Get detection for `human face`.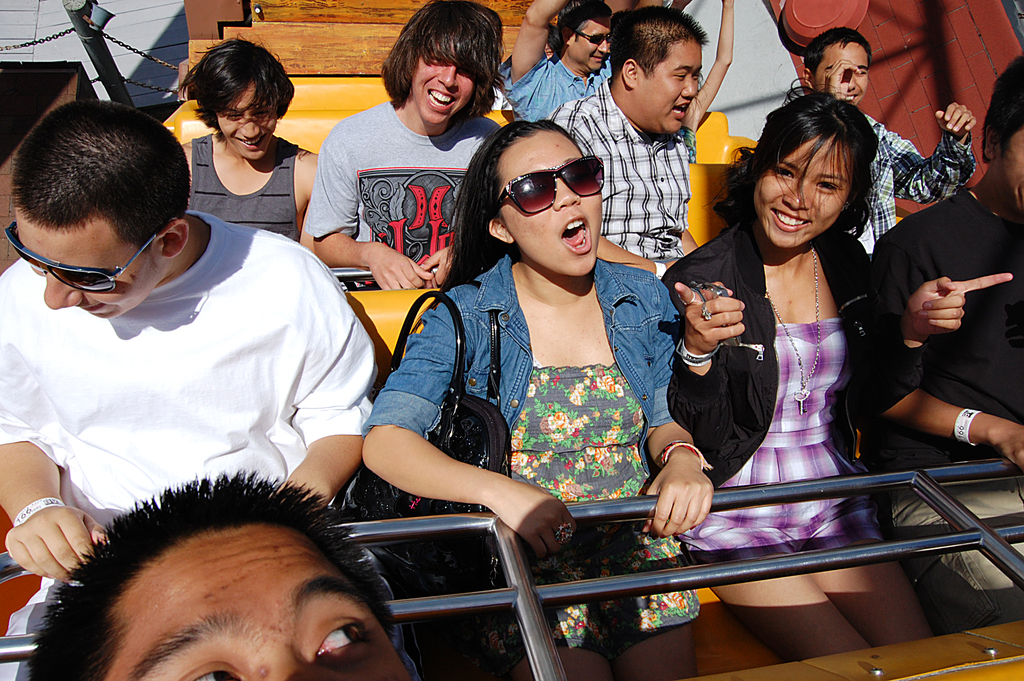
Detection: left=573, top=14, right=609, bottom=74.
